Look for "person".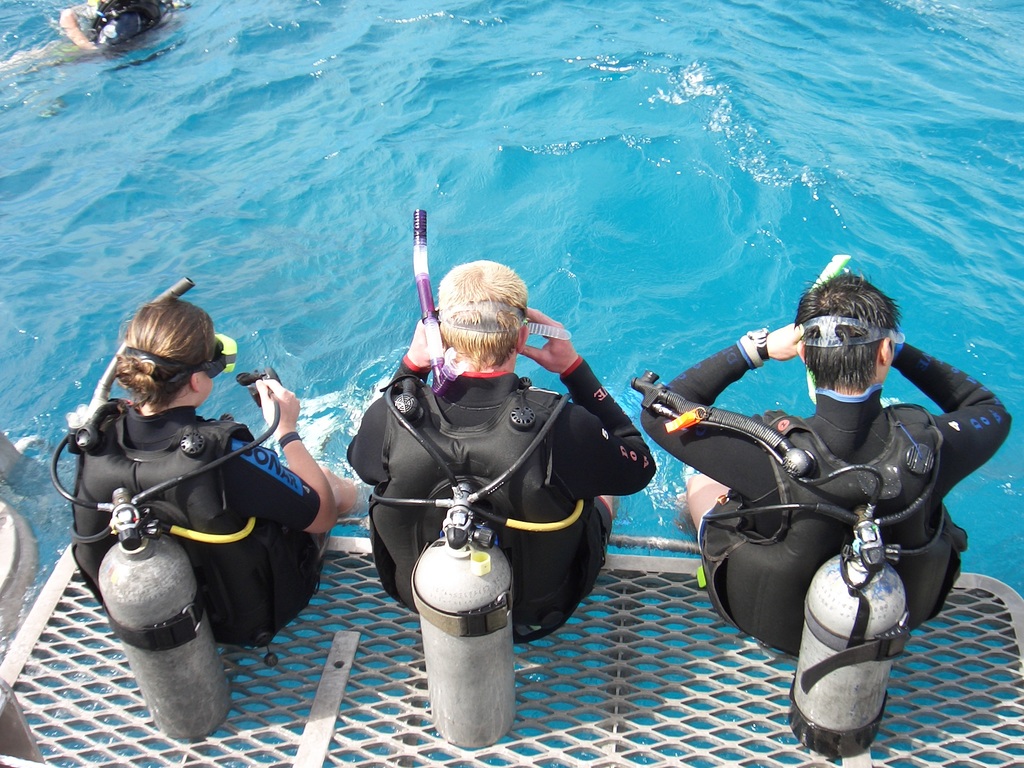
Found: {"left": 65, "top": 294, "right": 364, "bottom": 646}.
